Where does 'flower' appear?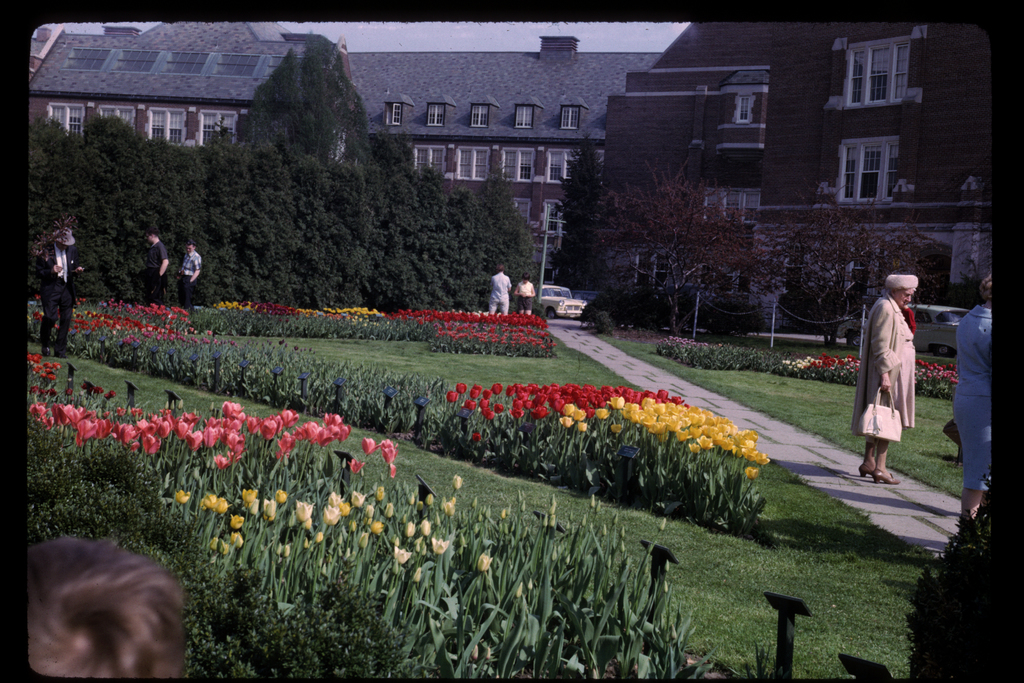
Appears at 241,490,259,507.
